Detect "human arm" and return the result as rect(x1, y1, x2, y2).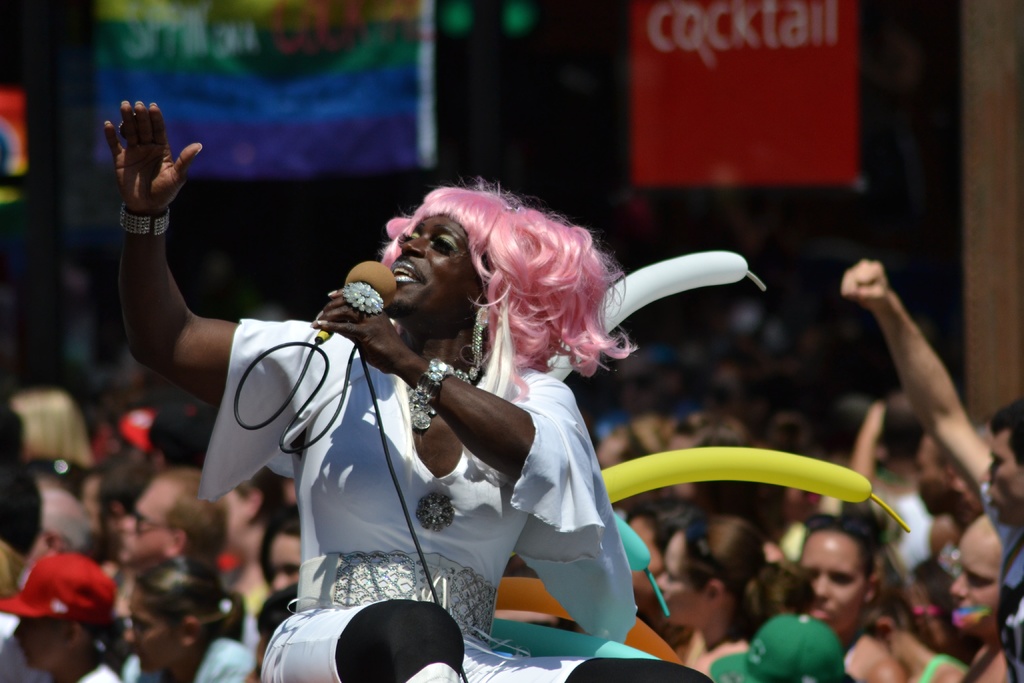
rect(94, 153, 295, 467).
